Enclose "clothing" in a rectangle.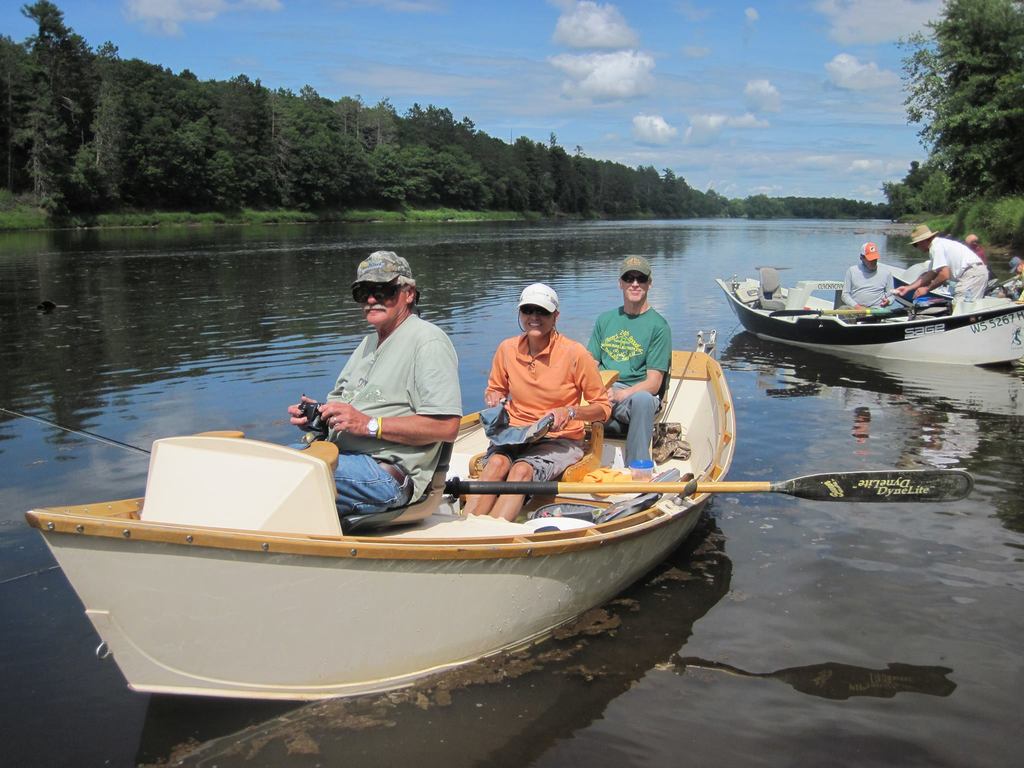
{"x1": 292, "y1": 307, "x2": 467, "y2": 522}.
